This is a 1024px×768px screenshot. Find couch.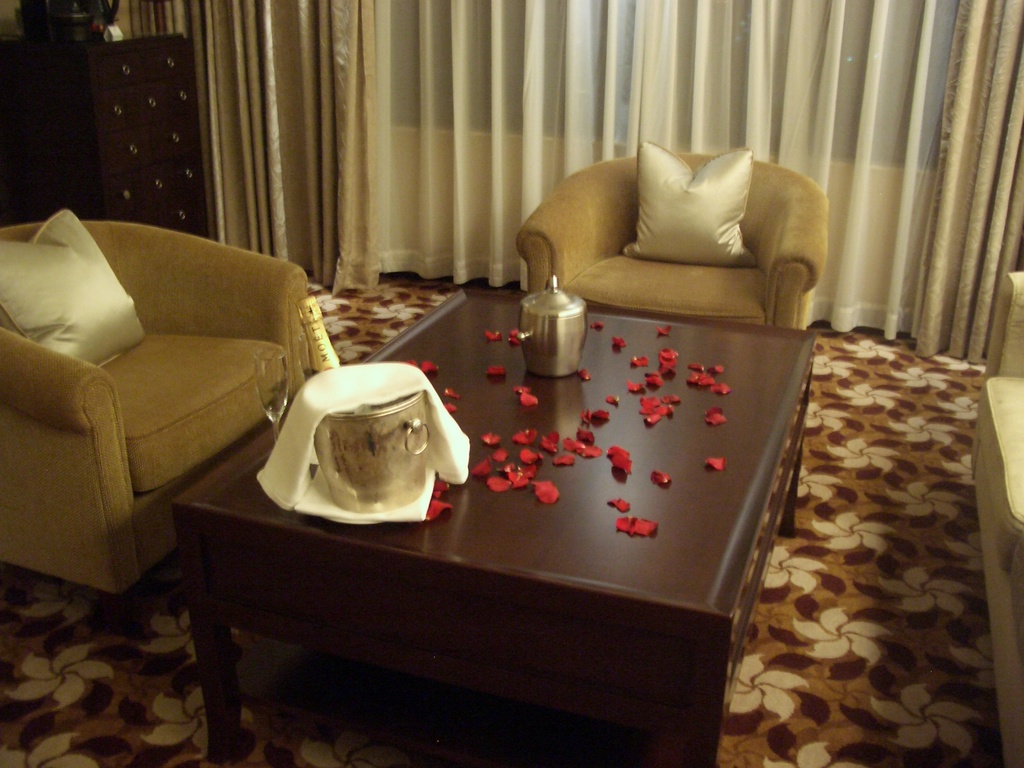
Bounding box: pyautogui.locateOnScreen(0, 181, 330, 599).
